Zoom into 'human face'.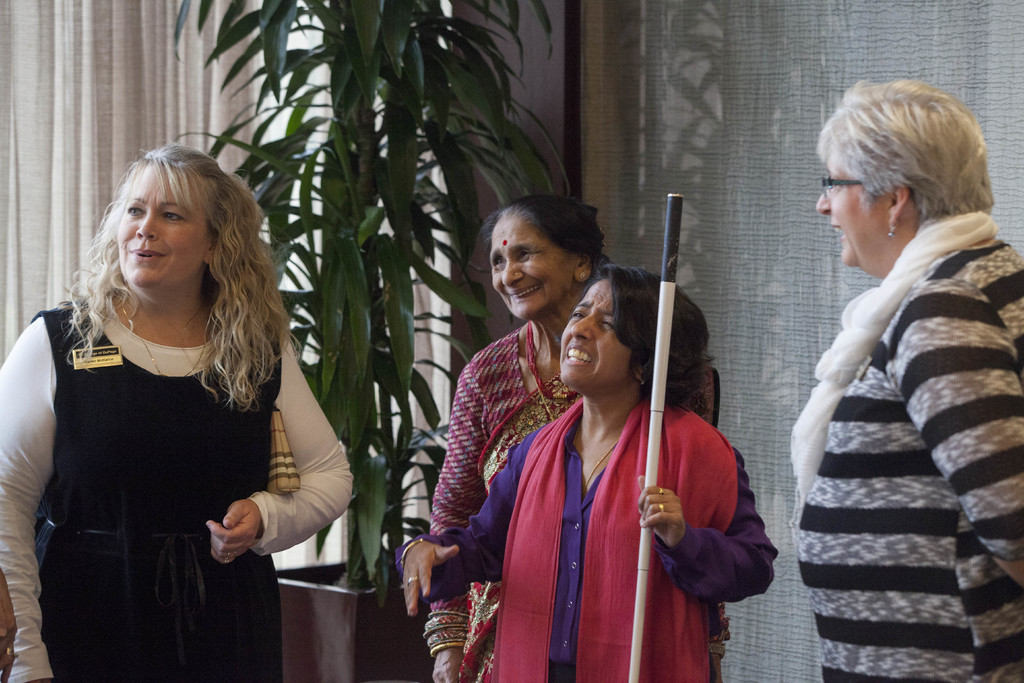
Zoom target: x1=818 y1=151 x2=887 y2=265.
